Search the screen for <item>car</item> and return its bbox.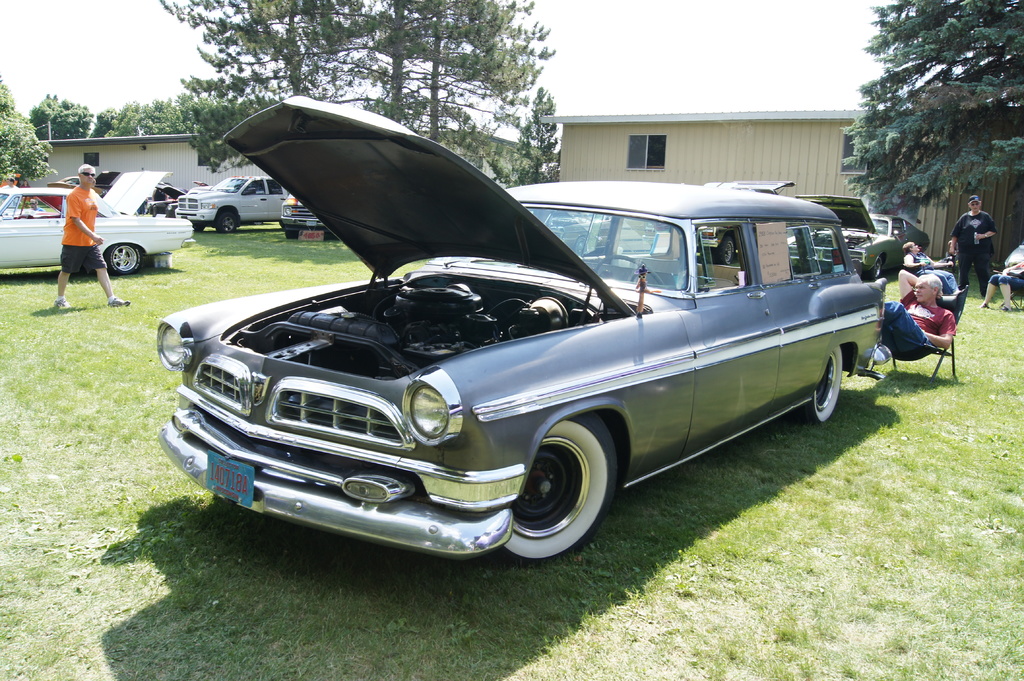
Found: (x1=283, y1=198, x2=332, y2=236).
